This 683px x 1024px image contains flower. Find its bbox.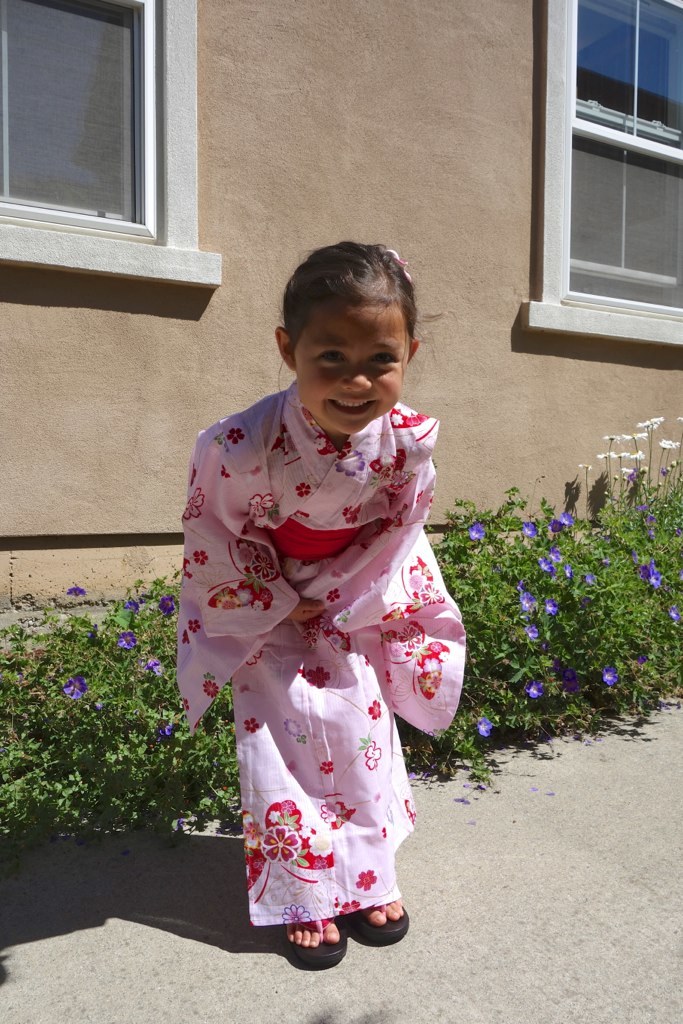
[x1=601, y1=430, x2=619, y2=444].
